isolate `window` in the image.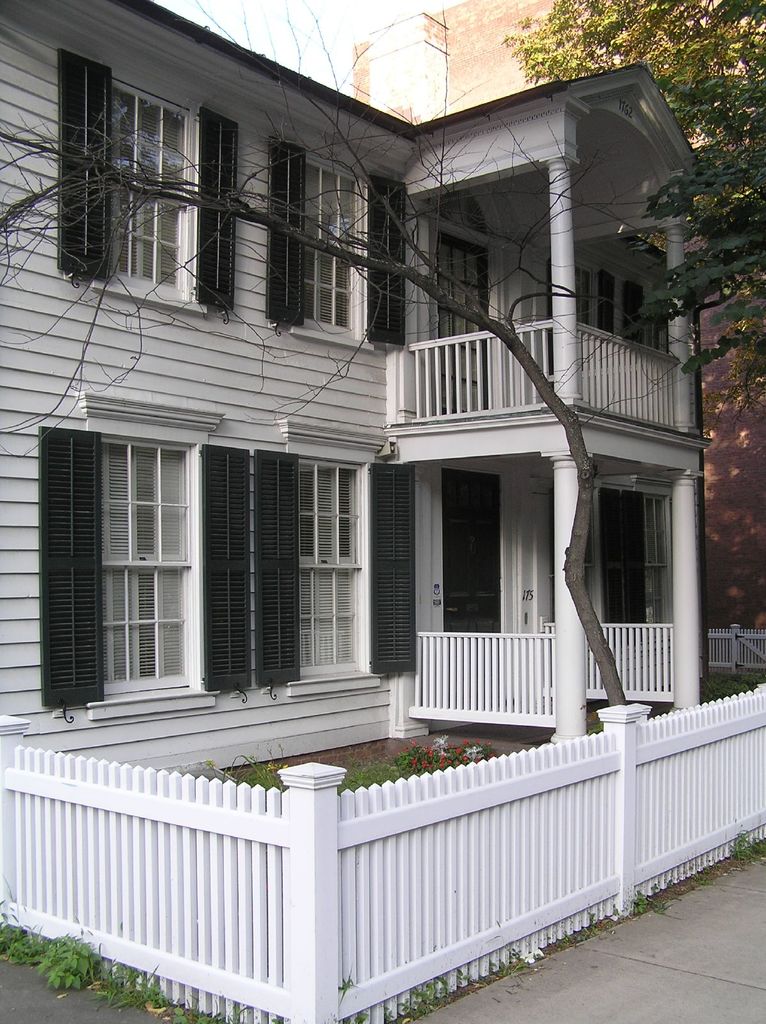
Isolated region: detection(552, 257, 672, 387).
